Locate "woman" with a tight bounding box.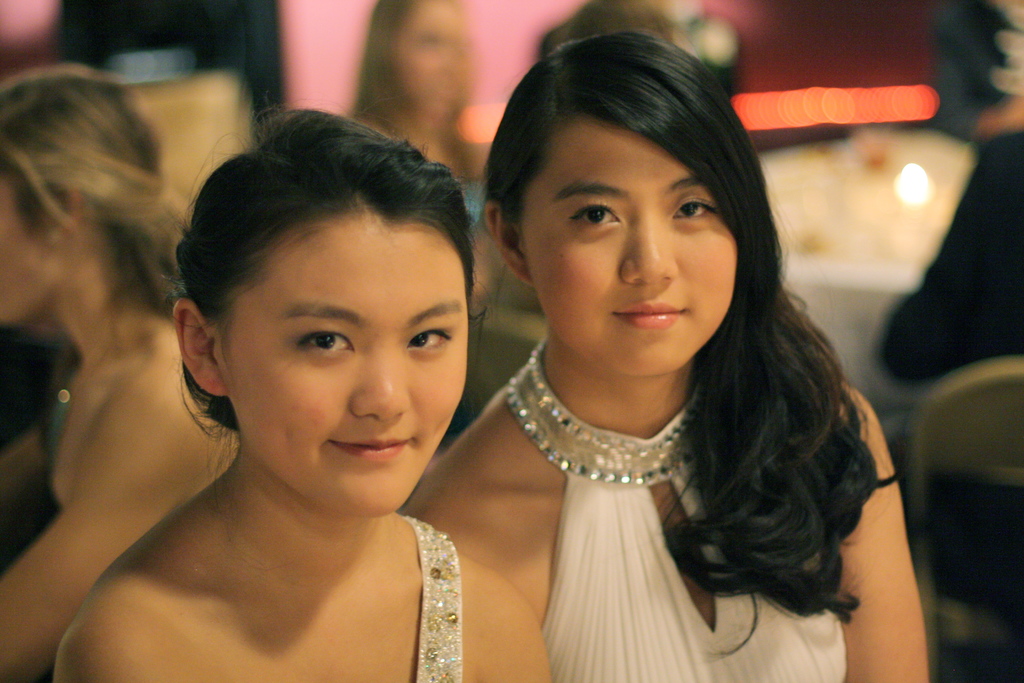
l=390, t=42, r=910, b=673.
